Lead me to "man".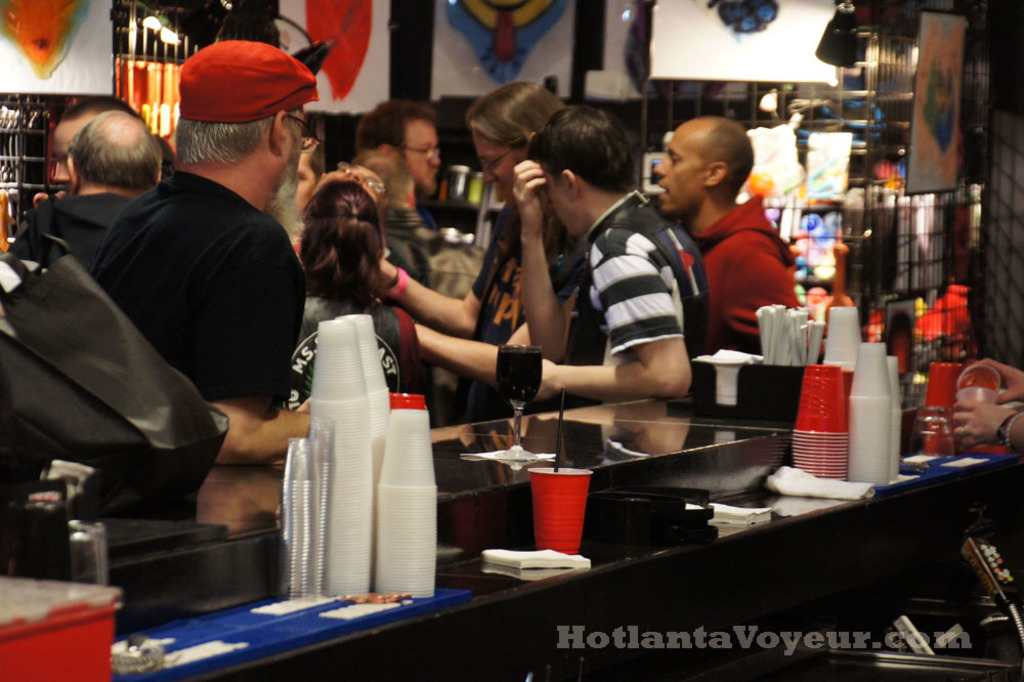
Lead to left=290, top=112, right=331, bottom=227.
